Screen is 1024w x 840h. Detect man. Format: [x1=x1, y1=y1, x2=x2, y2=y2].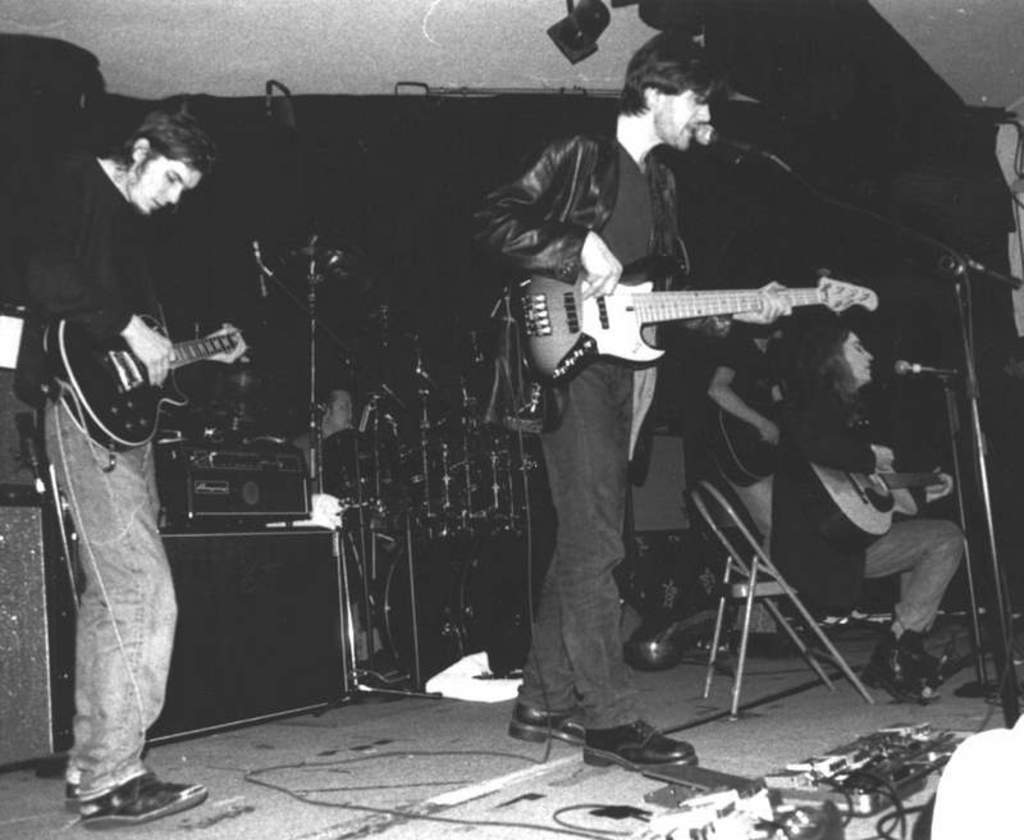
[x1=470, y1=32, x2=792, y2=775].
